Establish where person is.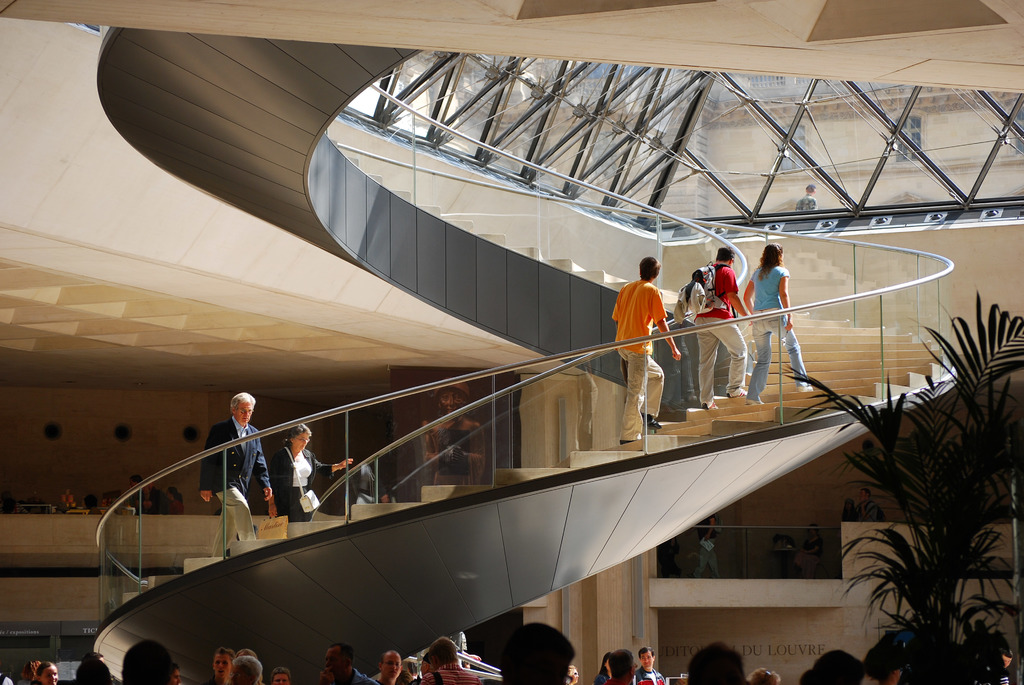
Established at bbox(269, 425, 353, 523).
